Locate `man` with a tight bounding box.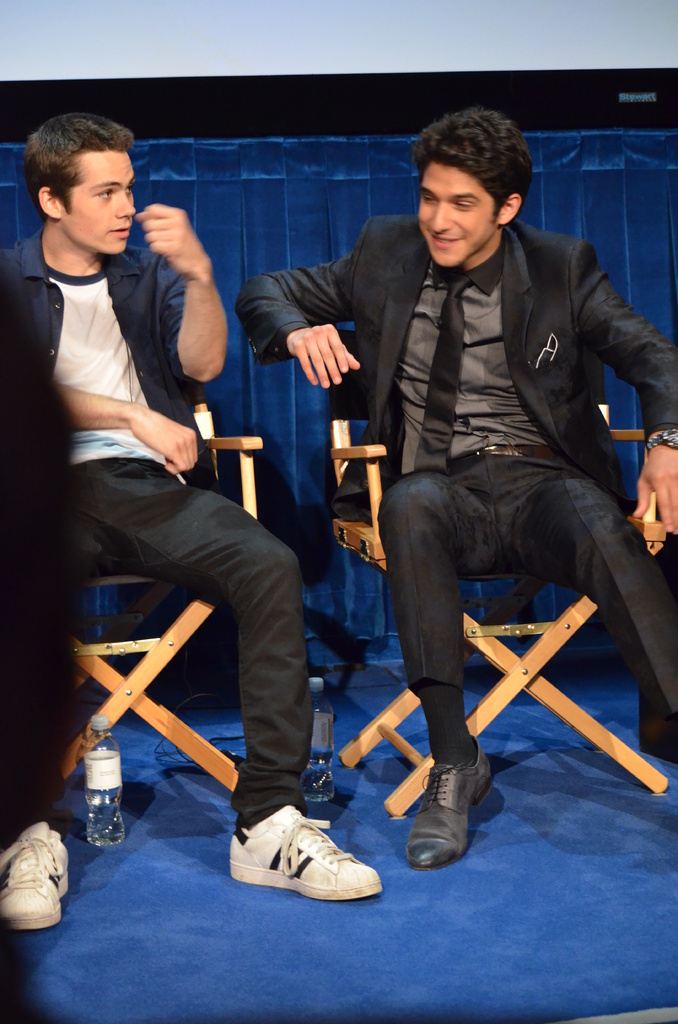
0:113:383:938.
